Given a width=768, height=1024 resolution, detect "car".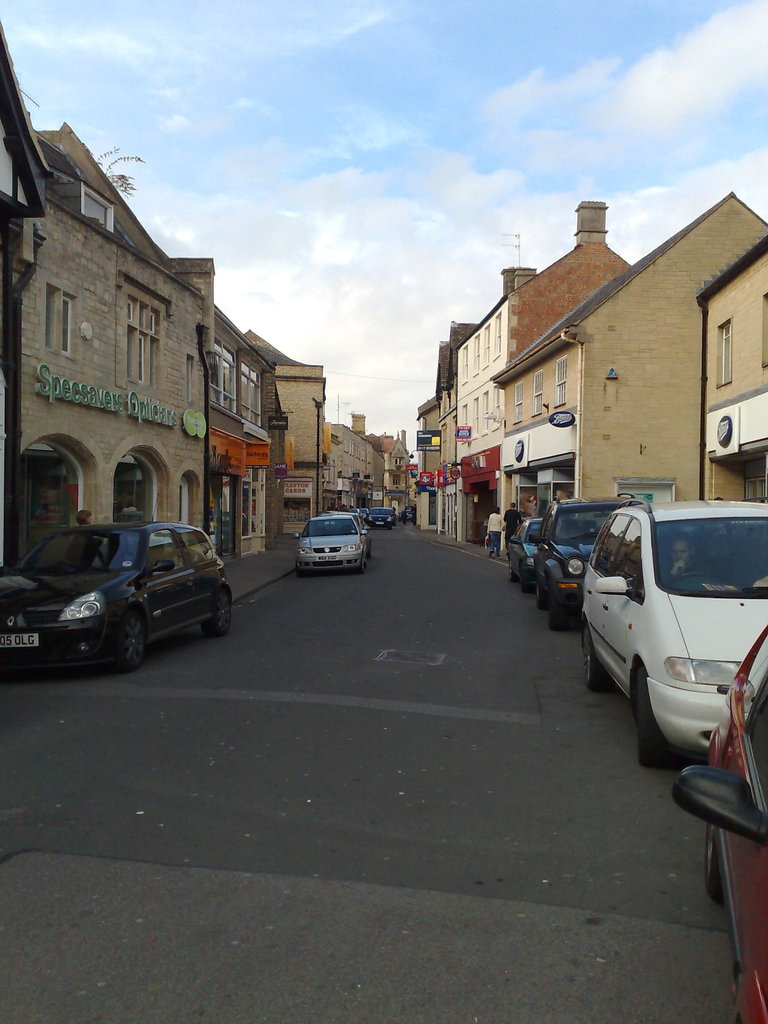
569:487:767:769.
